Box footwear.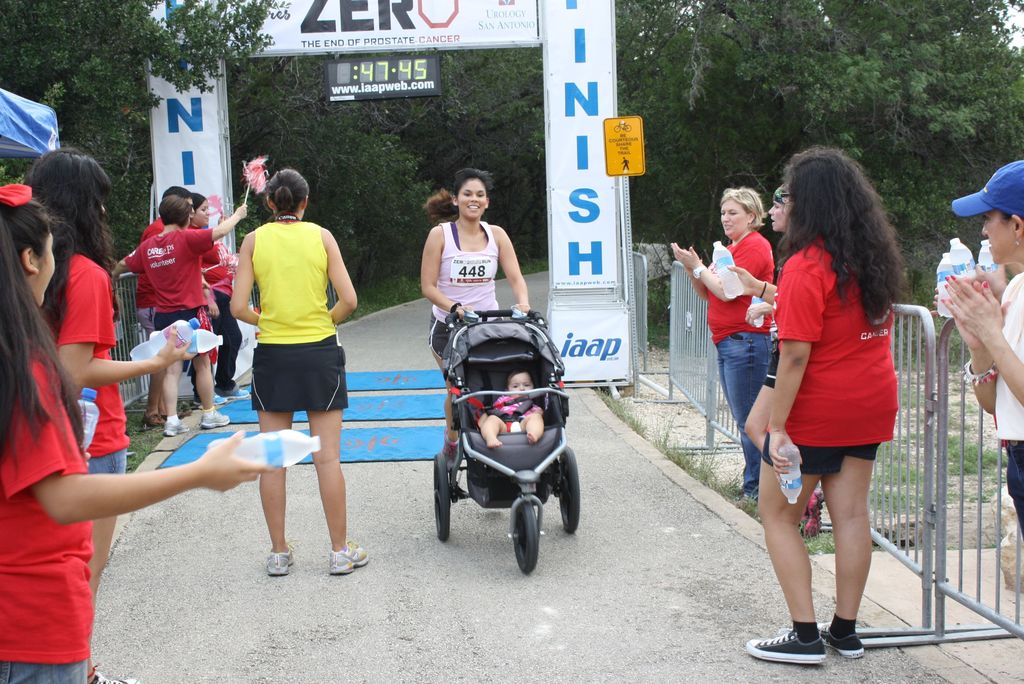
<region>815, 625, 865, 659</region>.
